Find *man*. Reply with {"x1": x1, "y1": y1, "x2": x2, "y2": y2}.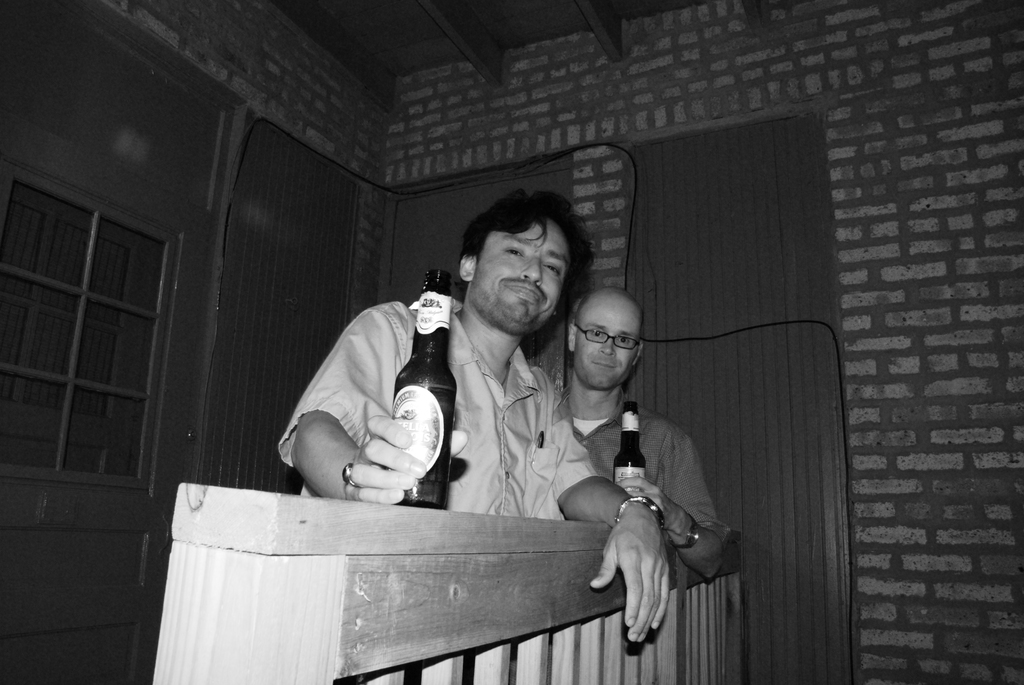
{"x1": 559, "y1": 287, "x2": 732, "y2": 578}.
